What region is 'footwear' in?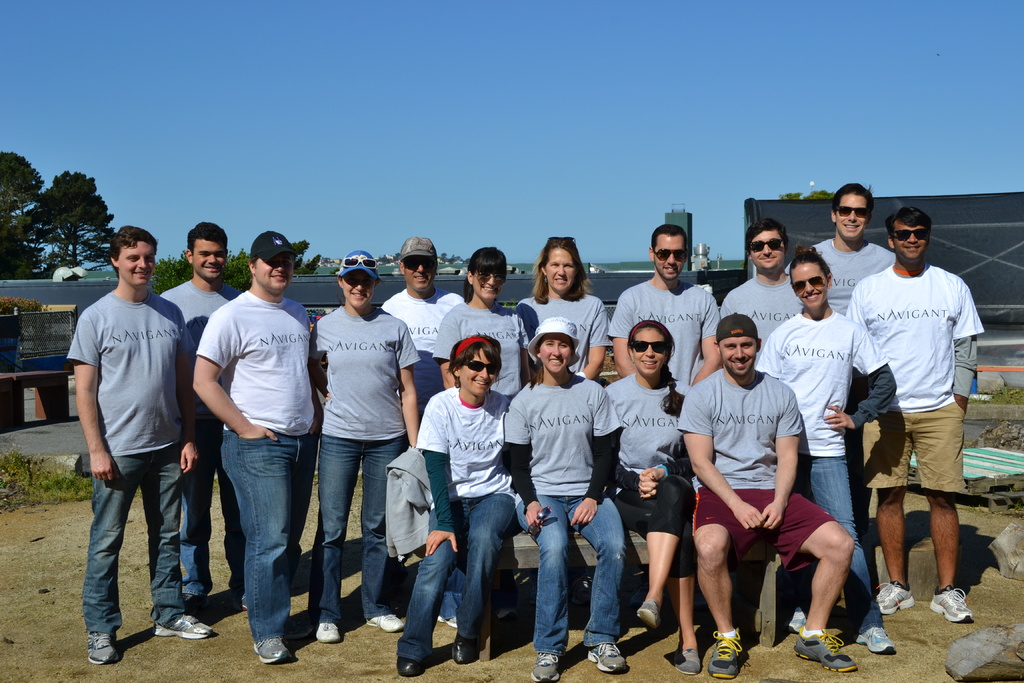
<bbox>81, 629, 125, 664</bbox>.
